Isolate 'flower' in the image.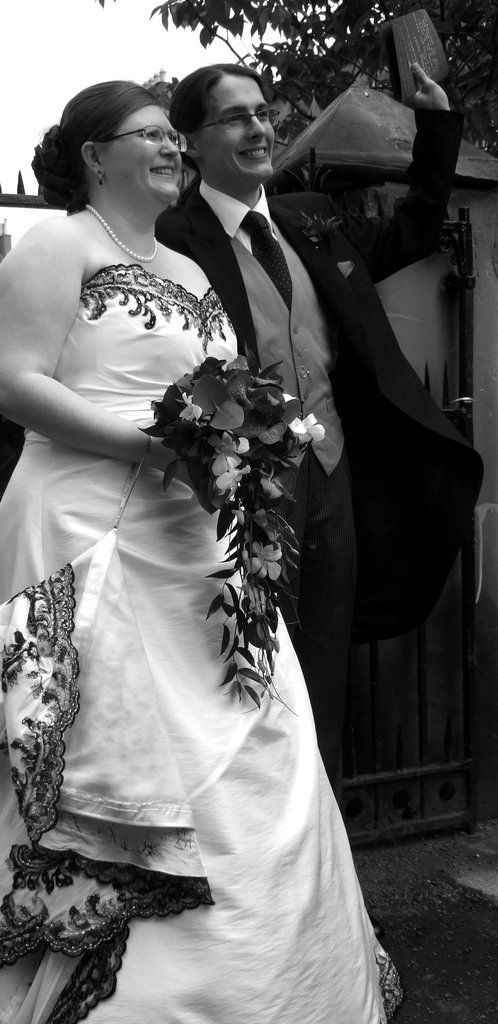
Isolated region: detection(214, 440, 253, 498).
